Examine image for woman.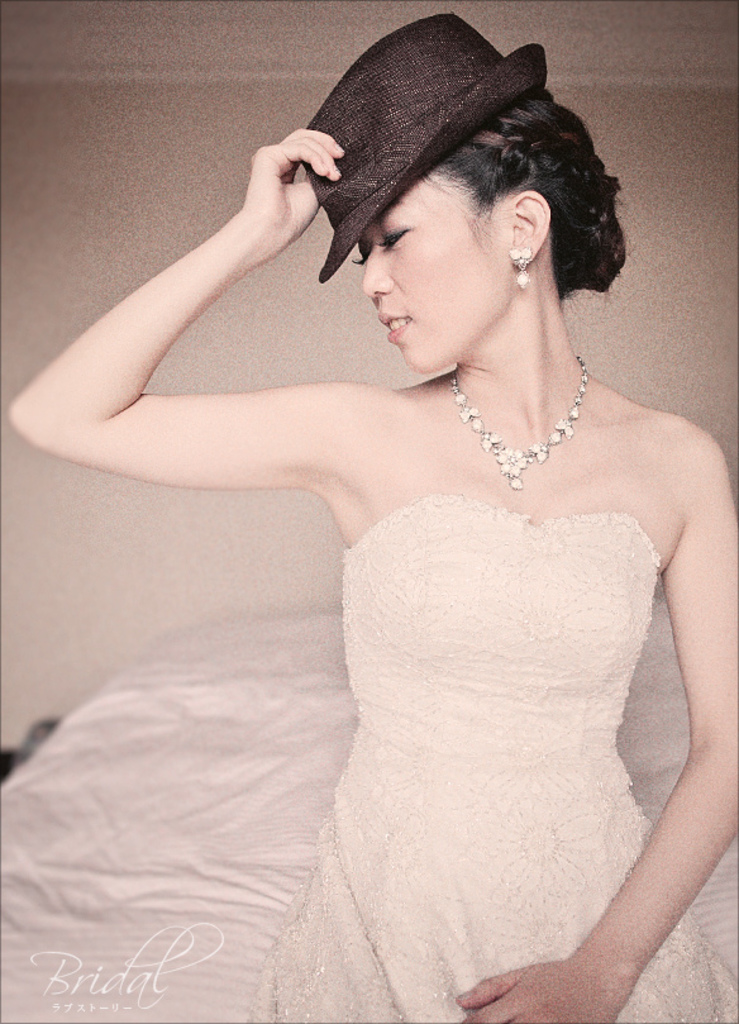
Examination result: select_region(51, 27, 711, 1011).
